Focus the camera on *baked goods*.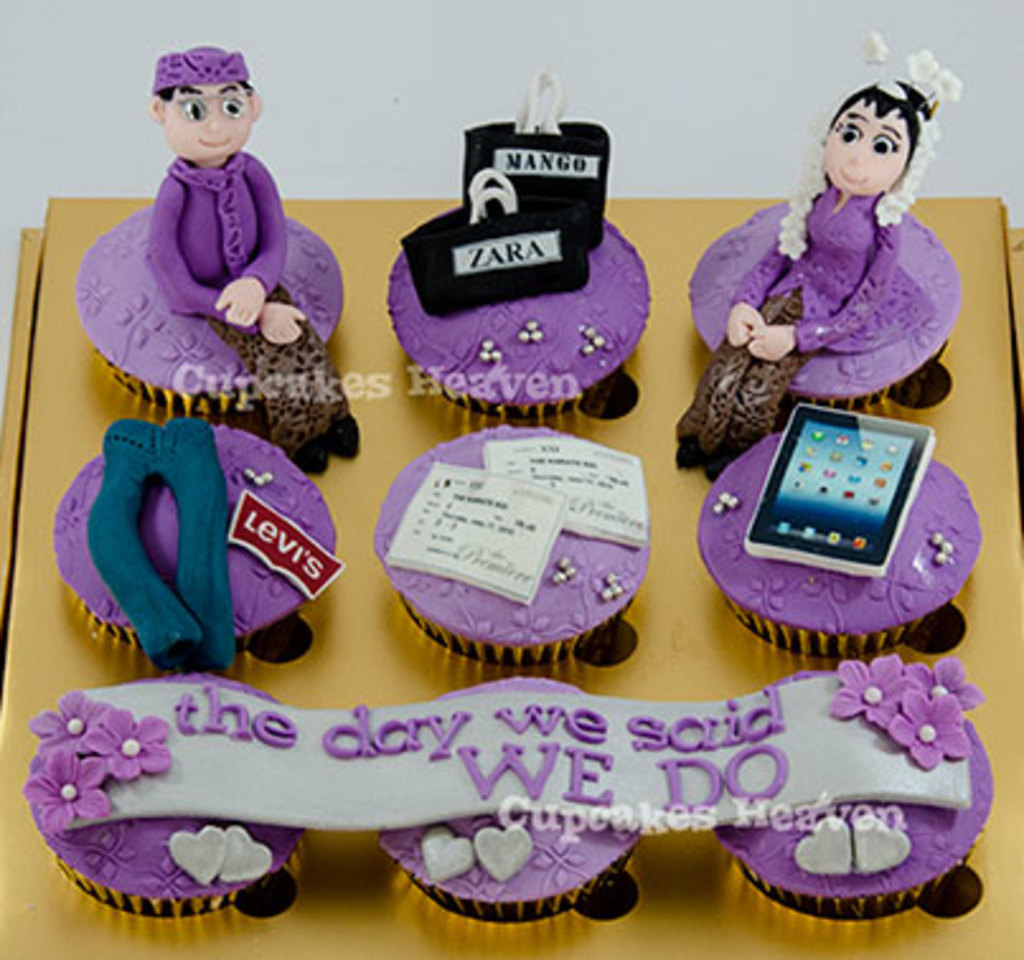
Focus region: 668 41 950 465.
